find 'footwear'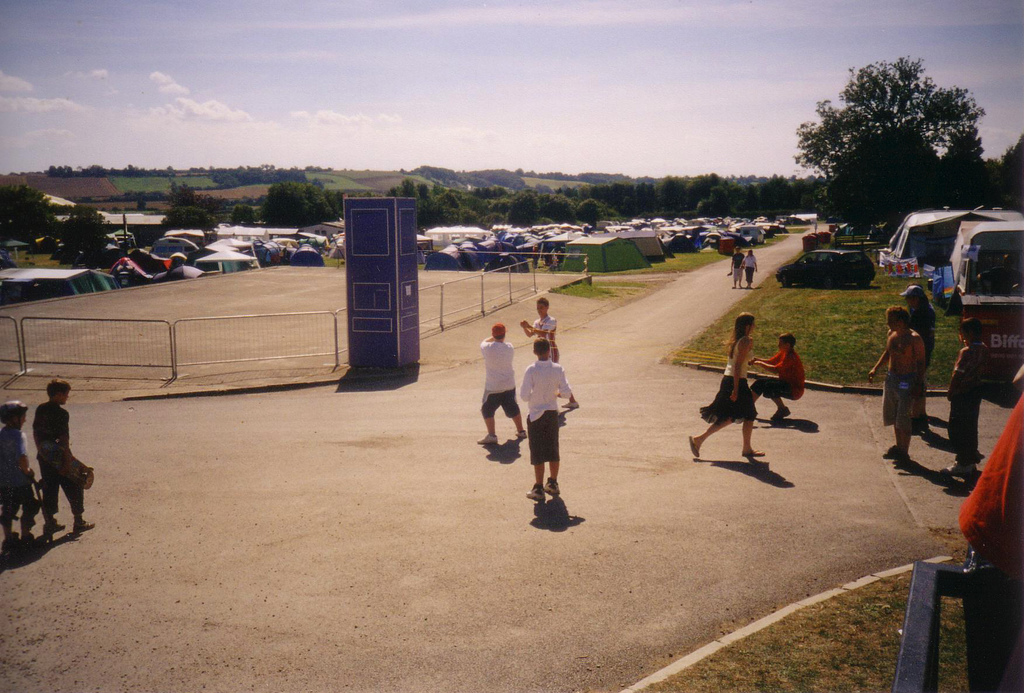
[left=912, top=416, right=929, bottom=429]
